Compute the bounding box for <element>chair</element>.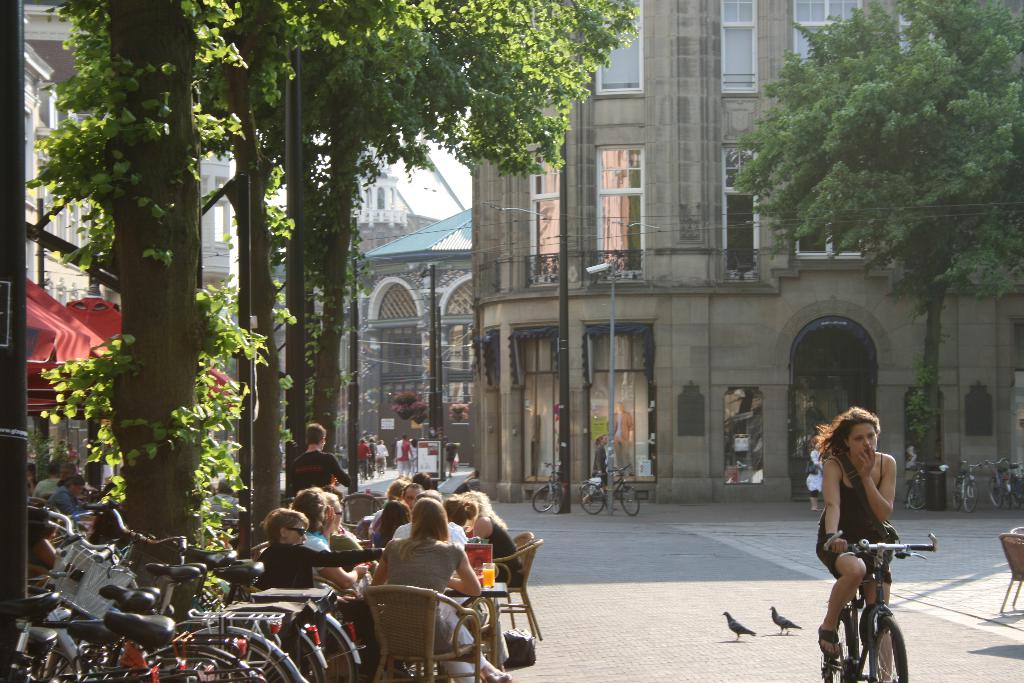
<region>347, 497, 386, 531</region>.
